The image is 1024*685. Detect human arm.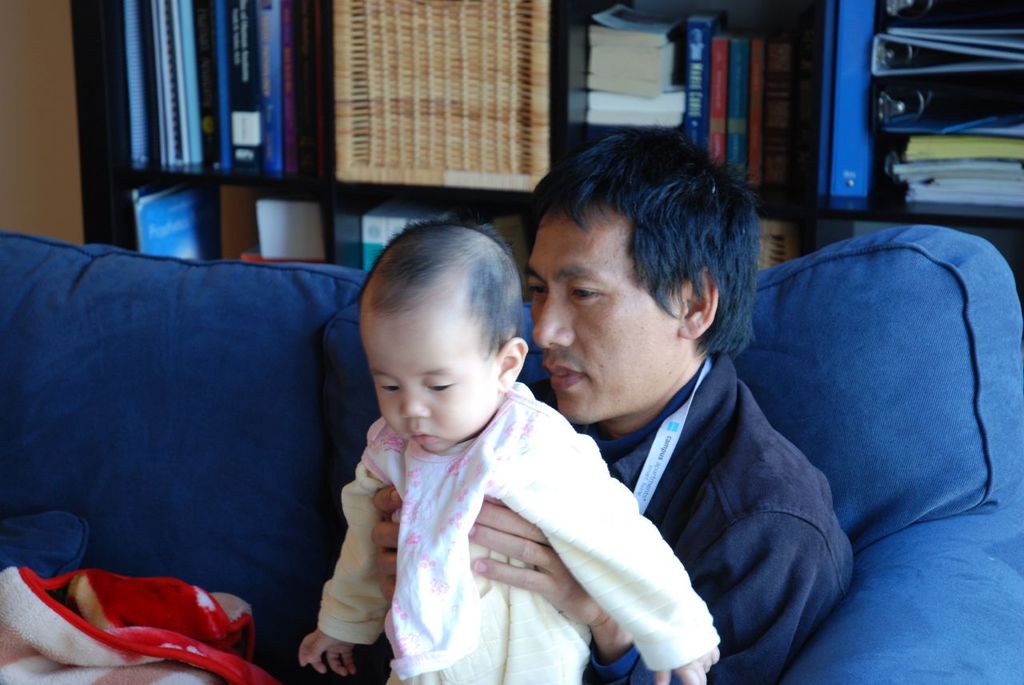
Detection: {"left": 465, "top": 506, "right": 843, "bottom": 684}.
